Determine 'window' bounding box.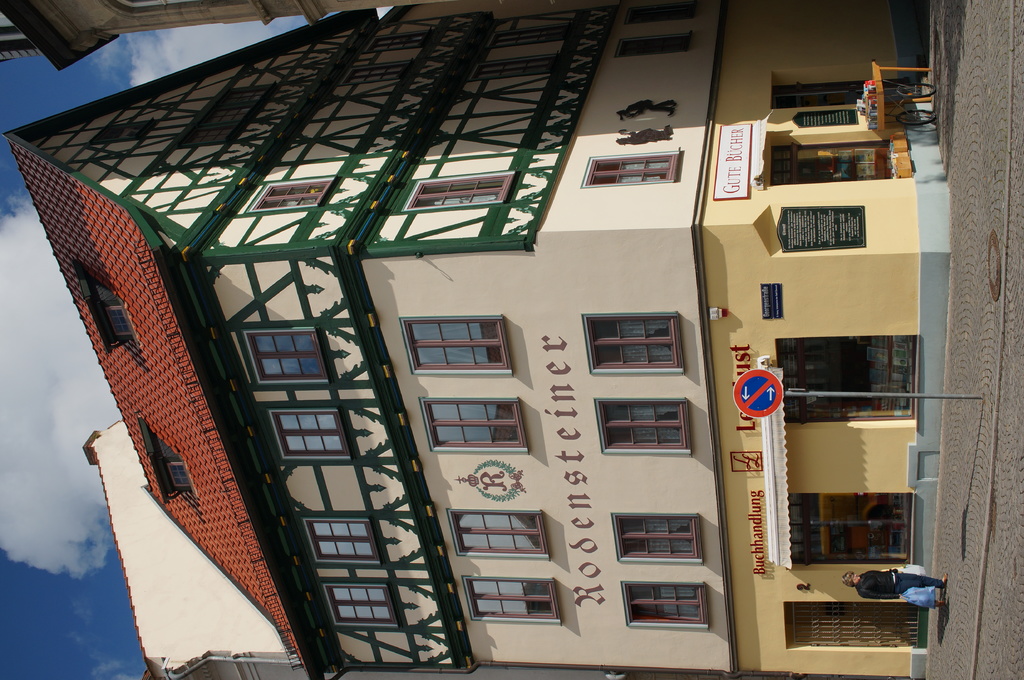
Determined: [574, 308, 689, 384].
